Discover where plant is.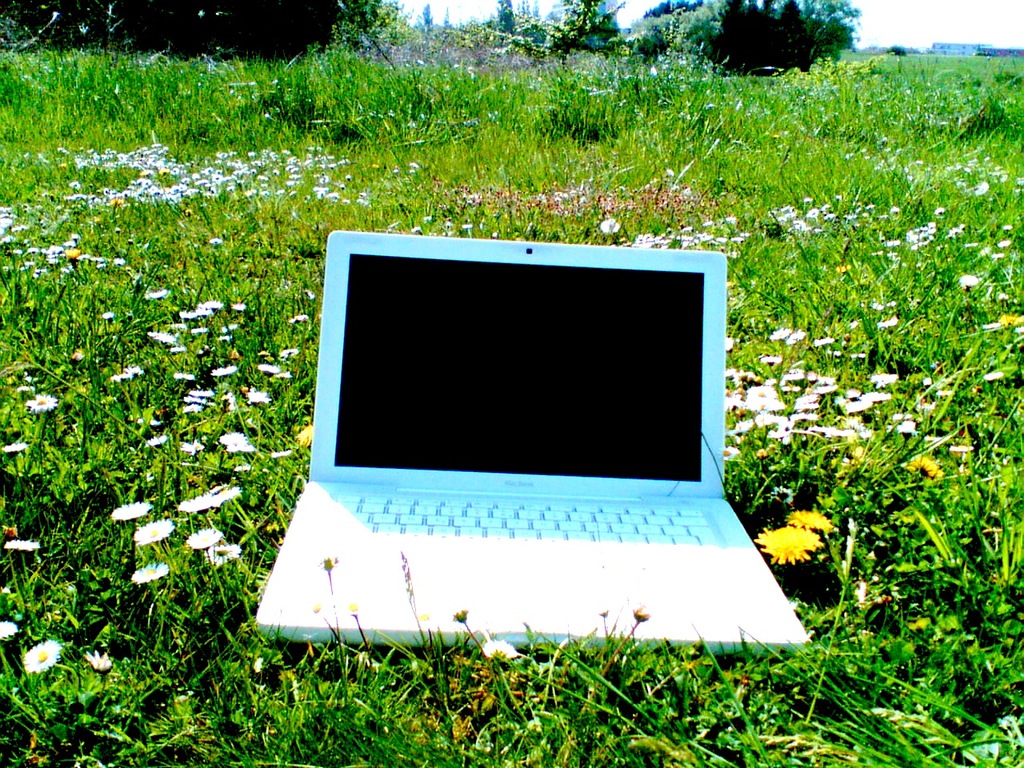
Discovered at Rect(14, 82, 286, 687).
